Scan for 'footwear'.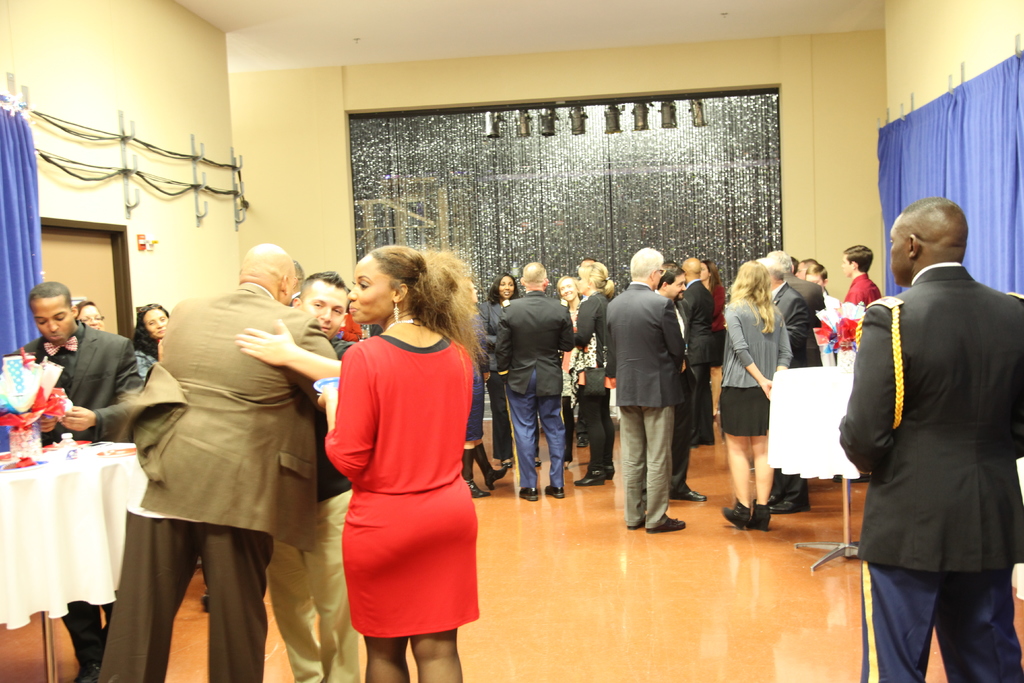
Scan result: Rect(517, 484, 538, 500).
